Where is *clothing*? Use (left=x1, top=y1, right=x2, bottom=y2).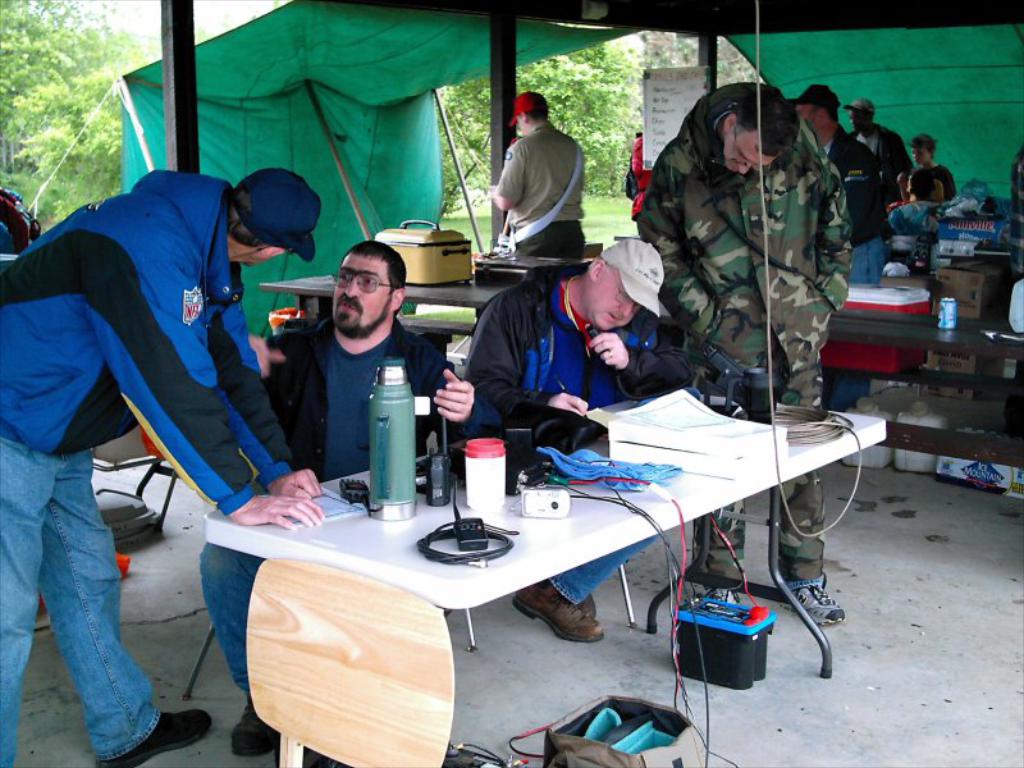
(left=910, top=157, right=957, bottom=202).
